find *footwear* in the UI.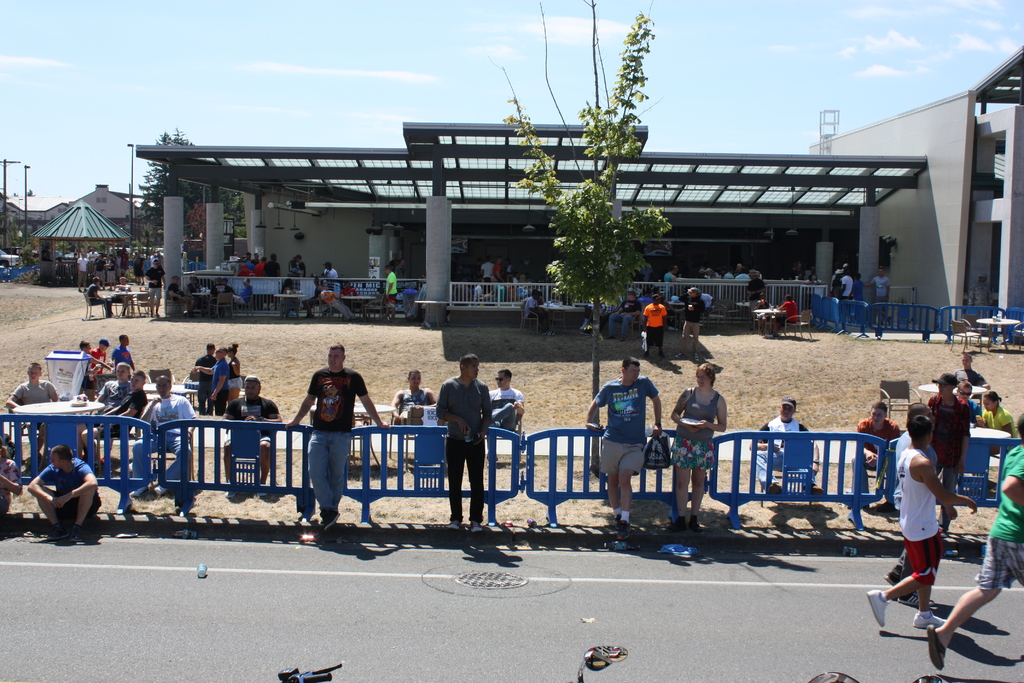
UI element at Rect(132, 487, 145, 496).
